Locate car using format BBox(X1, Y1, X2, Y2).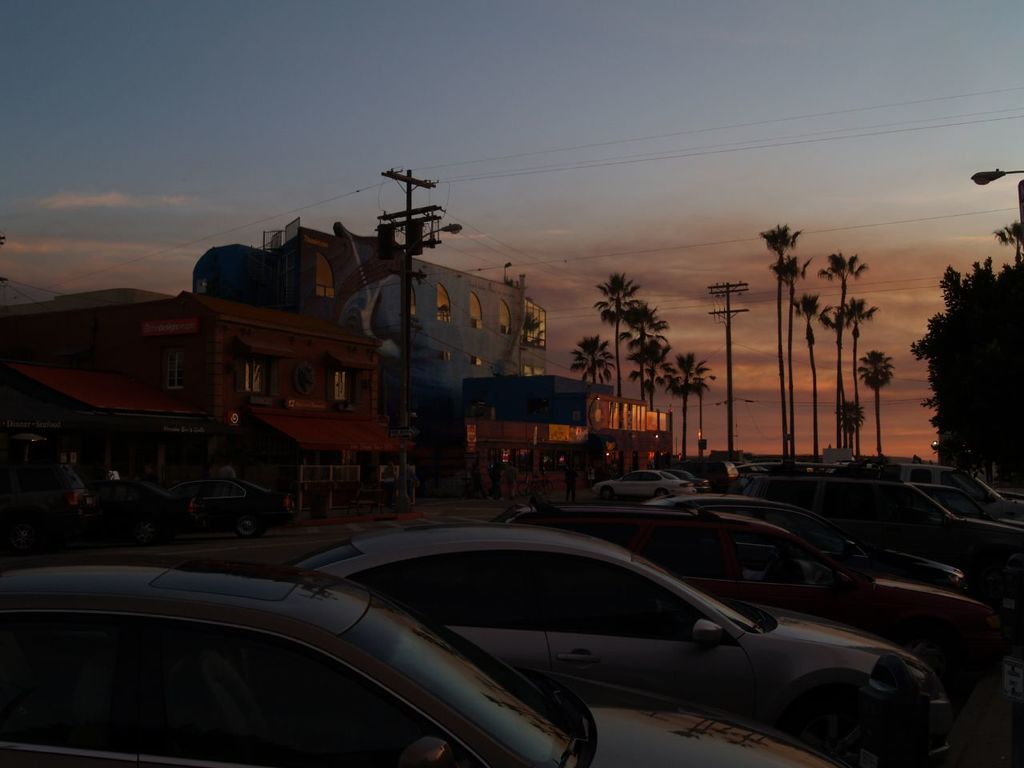
BBox(586, 464, 695, 508).
